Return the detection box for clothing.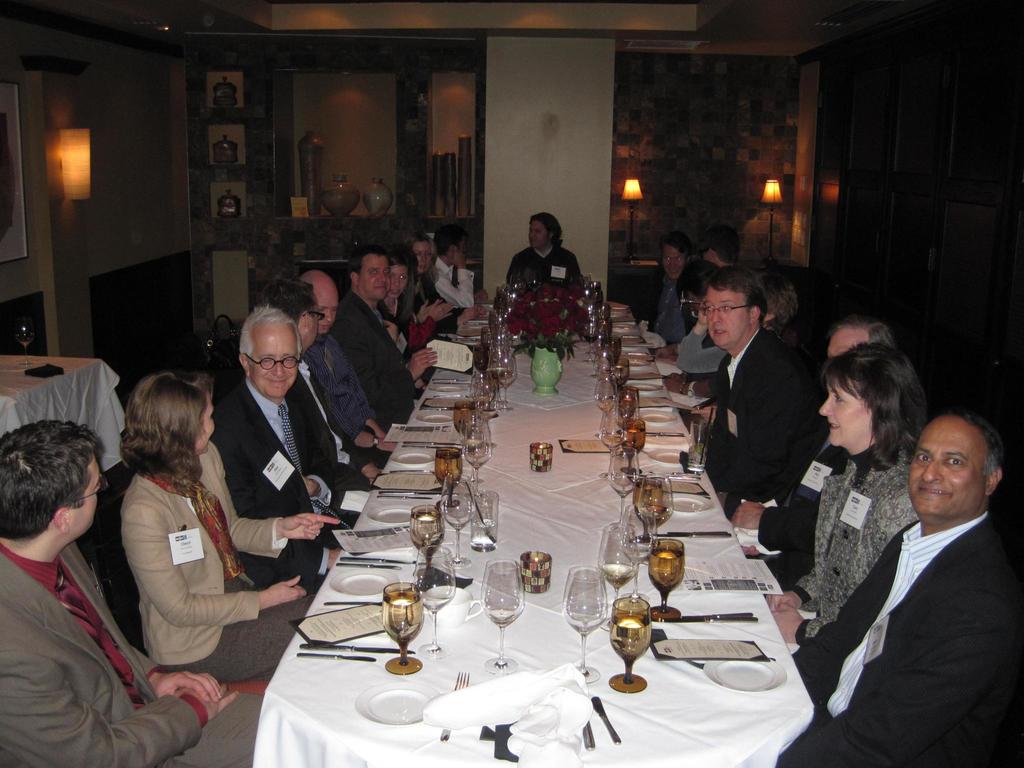
bbox(655, 277, 695, 344).
